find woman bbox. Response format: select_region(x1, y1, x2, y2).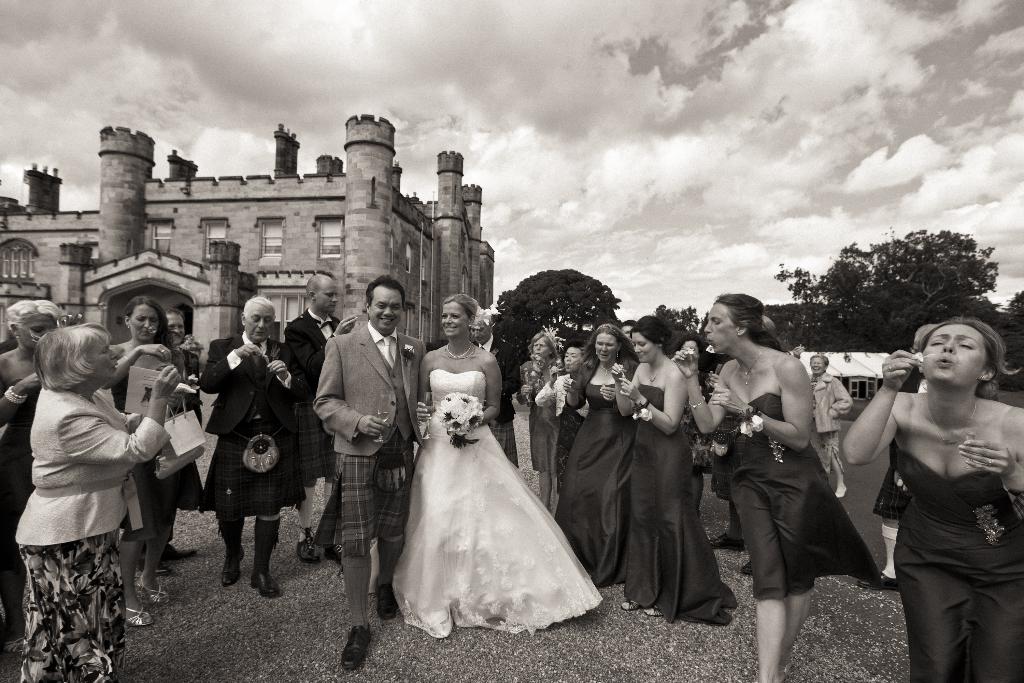
select_region(669, 339, 715, 525).
